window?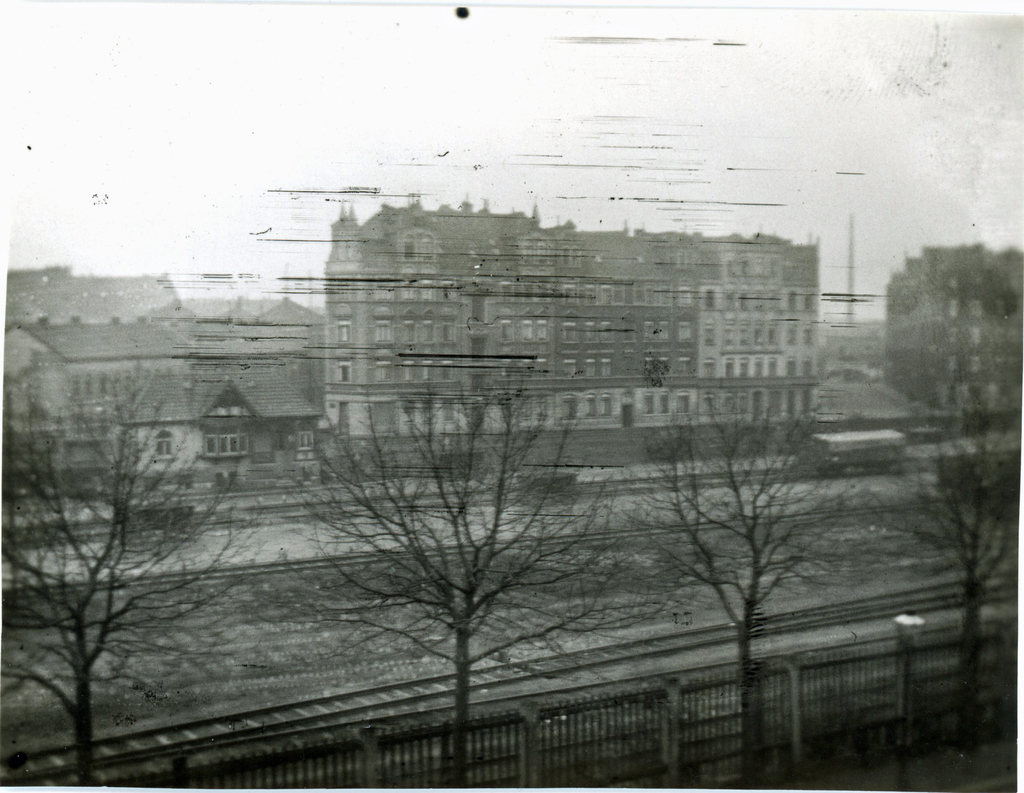
box(403, 238, 416, 265)
